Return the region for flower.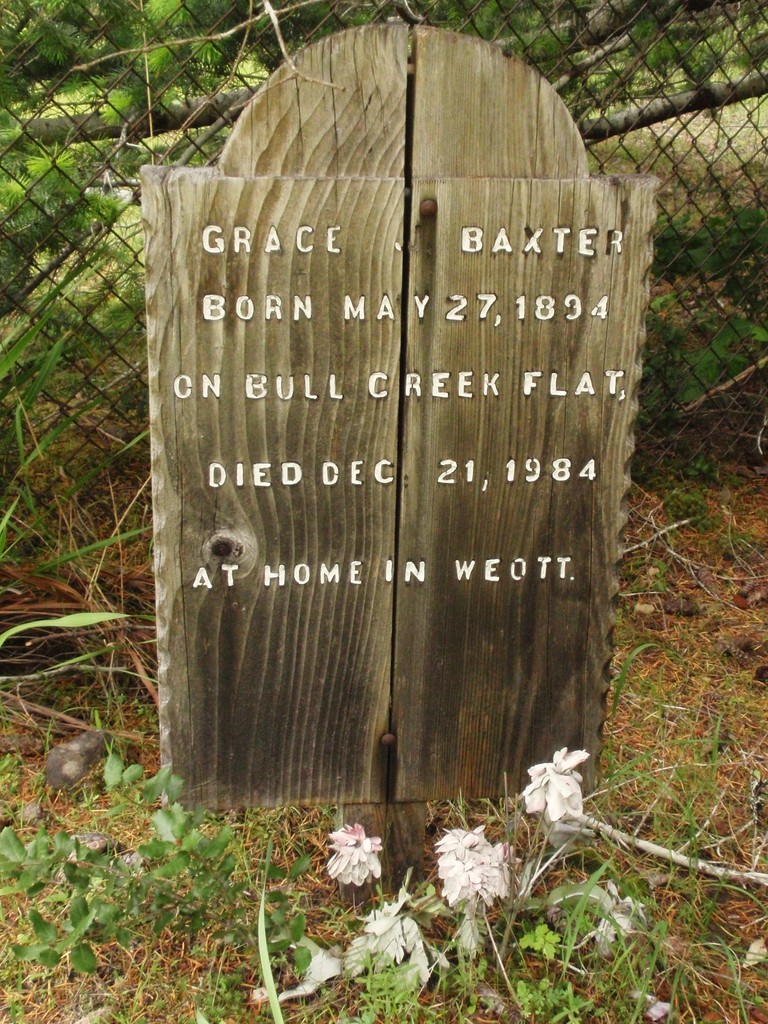
(left=520, top=746, right=591, bottom=825).
